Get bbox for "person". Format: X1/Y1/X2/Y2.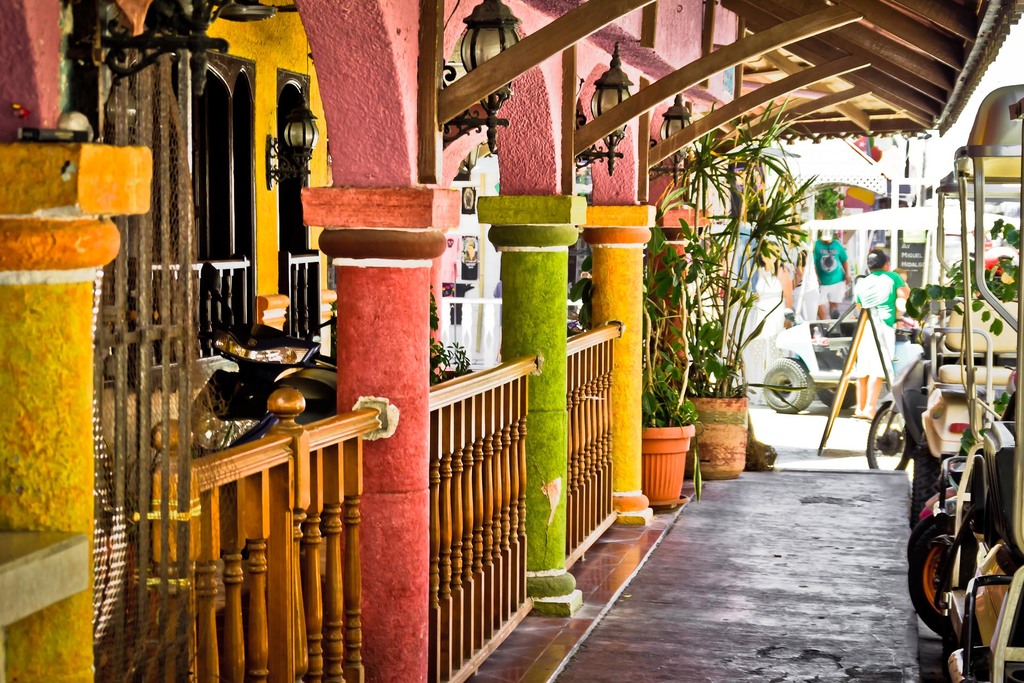
781/215/807/354.
